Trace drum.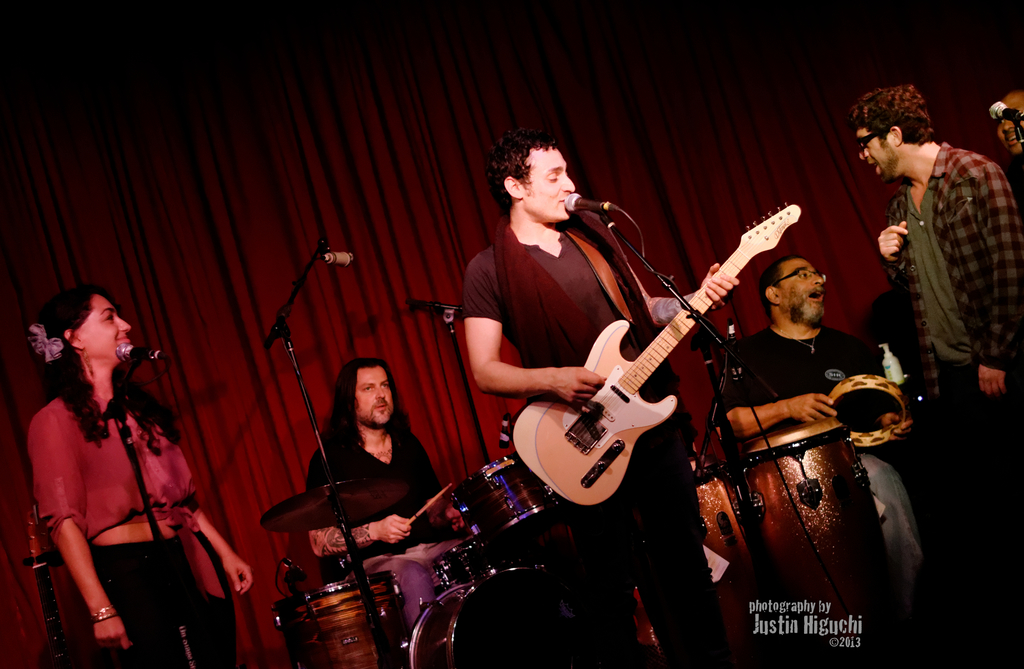
Traced to <region>401, 565, 581, 668</region>.
